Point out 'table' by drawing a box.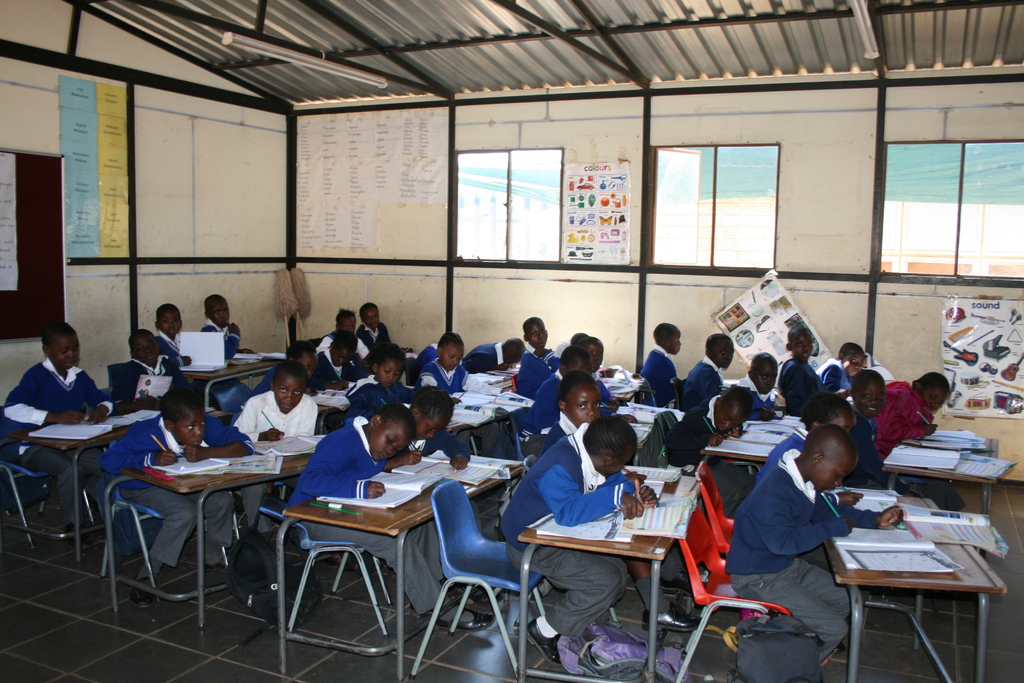
85,427,312,625.
